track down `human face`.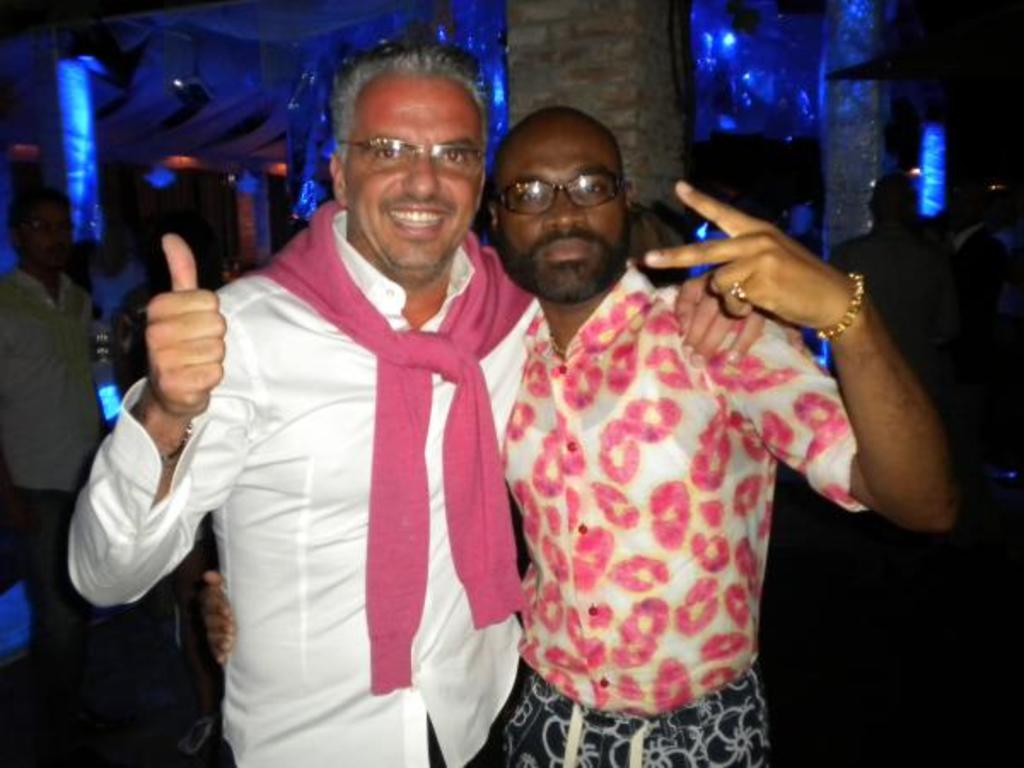
Tracked to (x1=341, y1=82, x2=483, y2=271).
